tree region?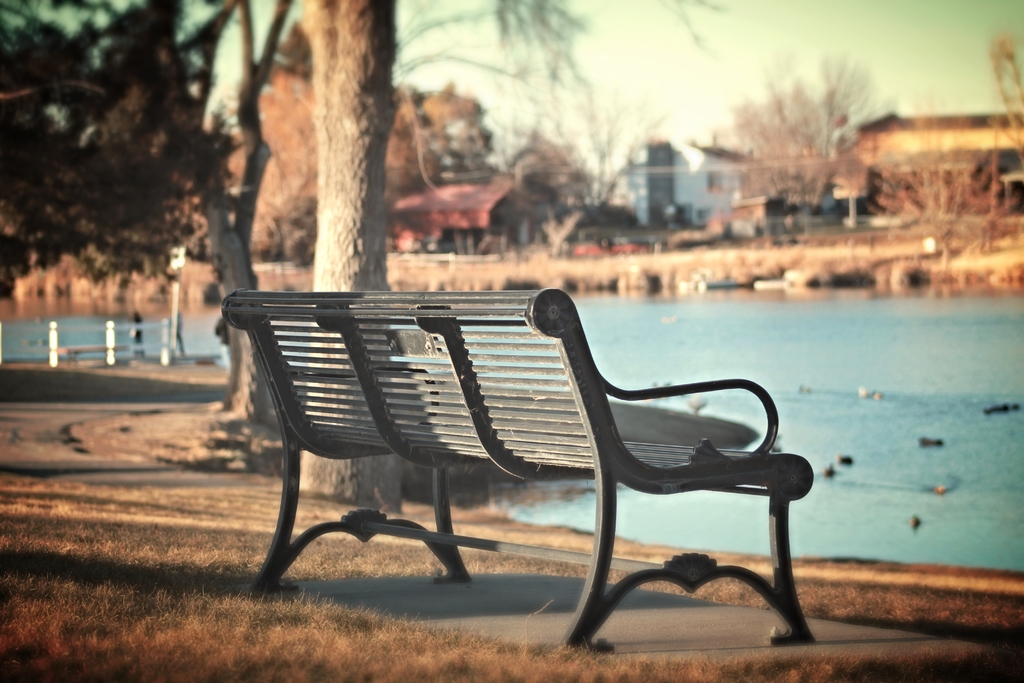
[855, 95, 1018, 277]
